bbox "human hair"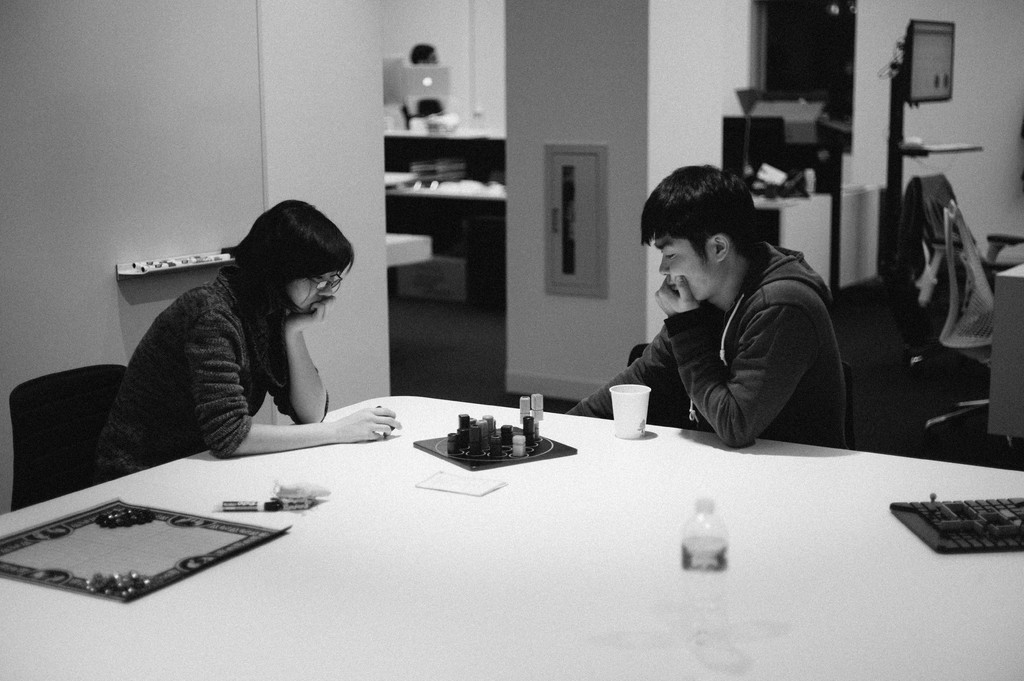
region(232, 200, 358, 319)
